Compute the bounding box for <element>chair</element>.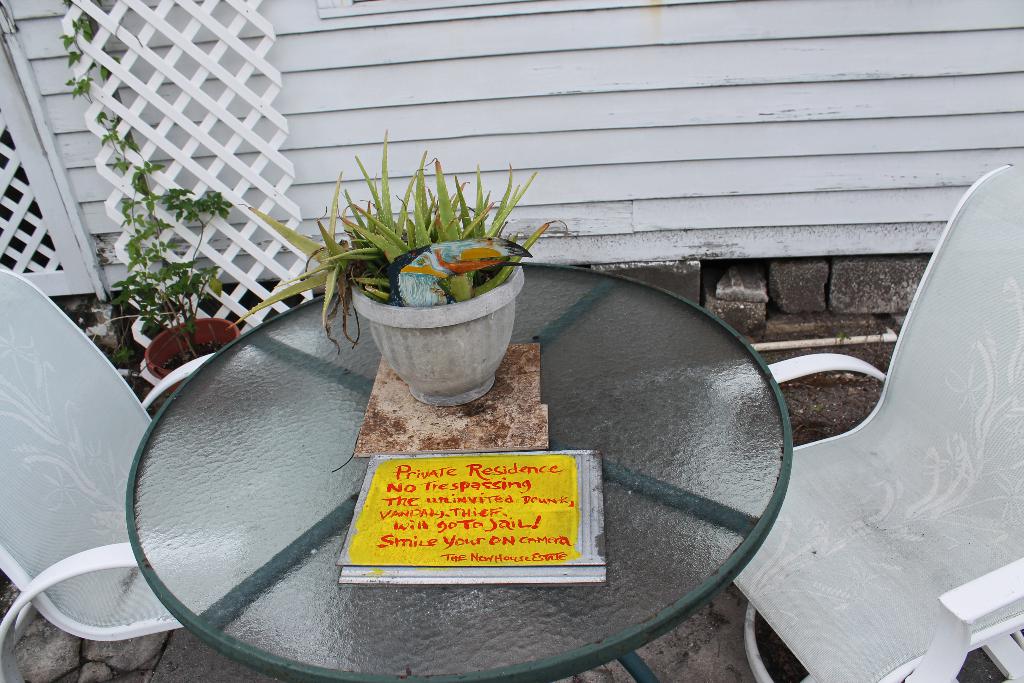
748:157:1023:682.
